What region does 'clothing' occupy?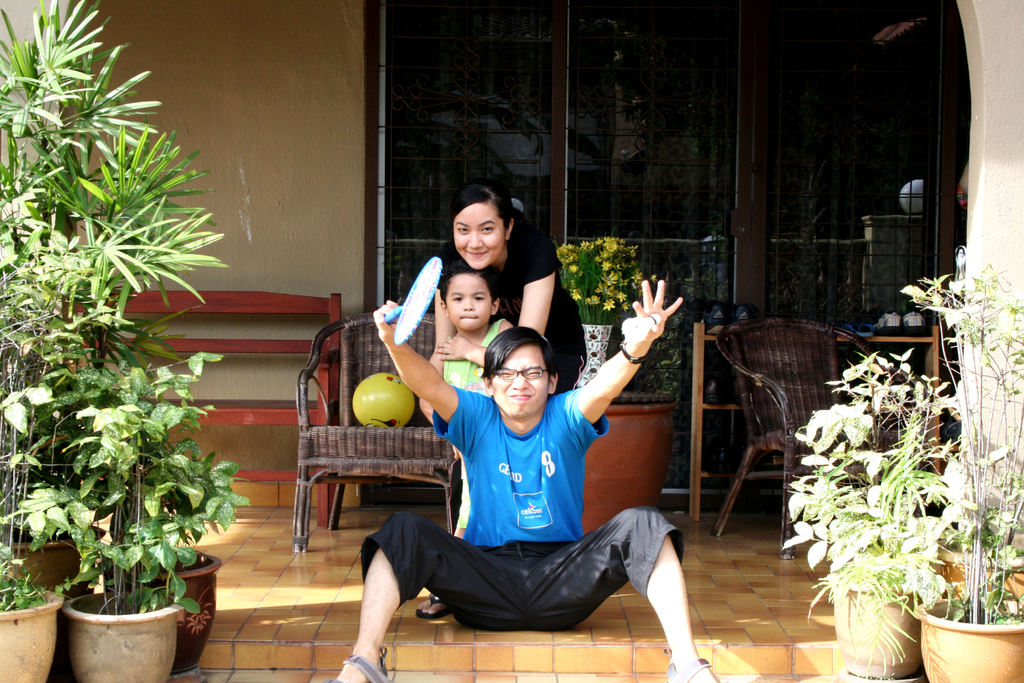
{"x1": 440, "y1": 318, "x2": 515, "y2": 415}.
